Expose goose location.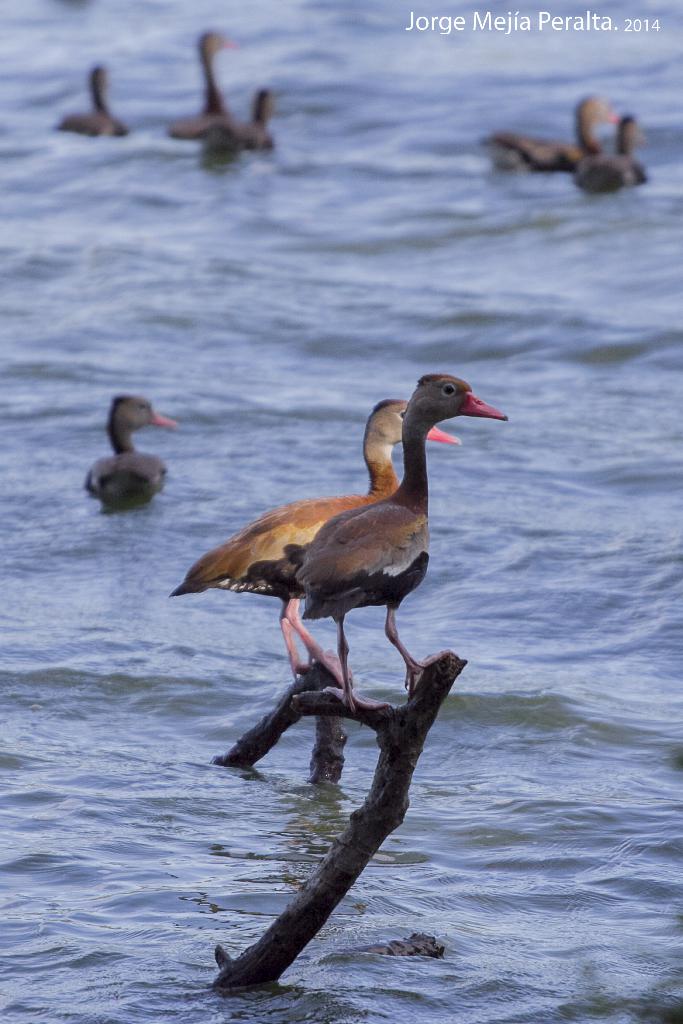
Exposed at <box>480,97,613,168</box>.
